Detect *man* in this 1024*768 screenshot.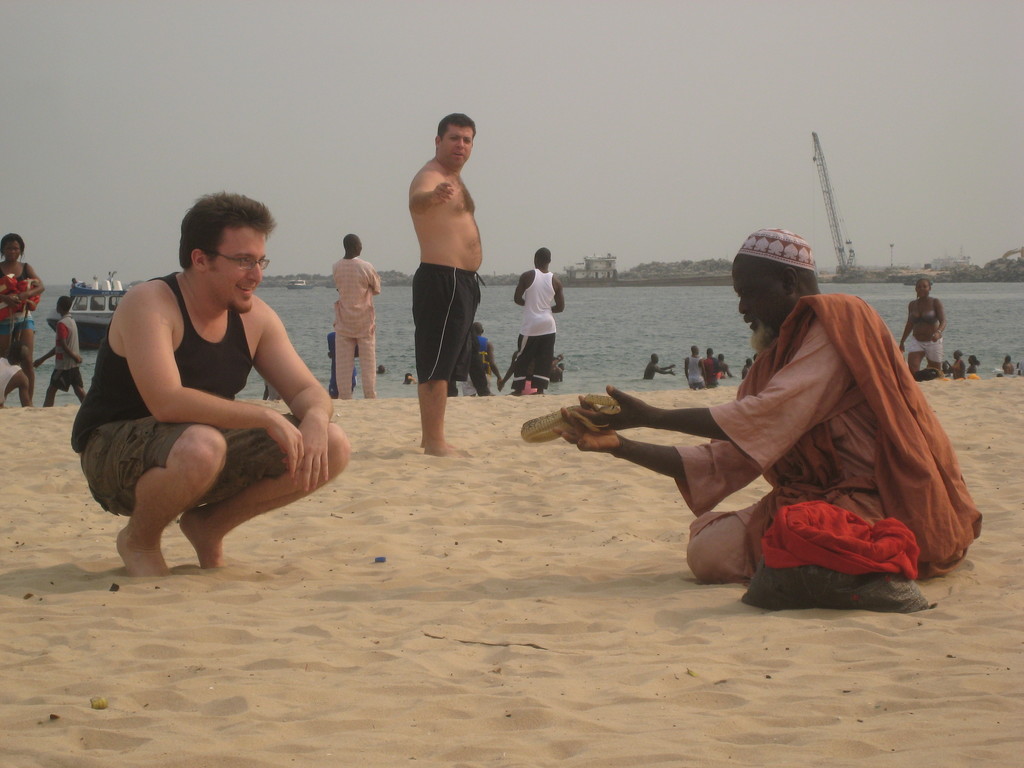
Detection: <region>407, 109, 488, 452</region>.
